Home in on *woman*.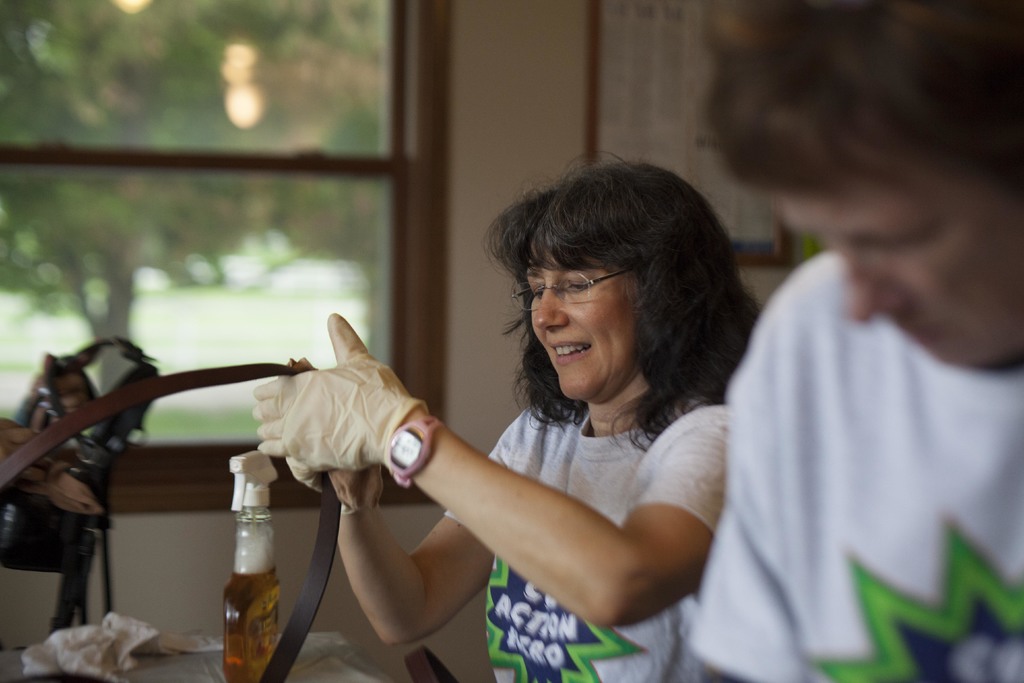
Homed in at detection(686, 0, 1023, 682).
